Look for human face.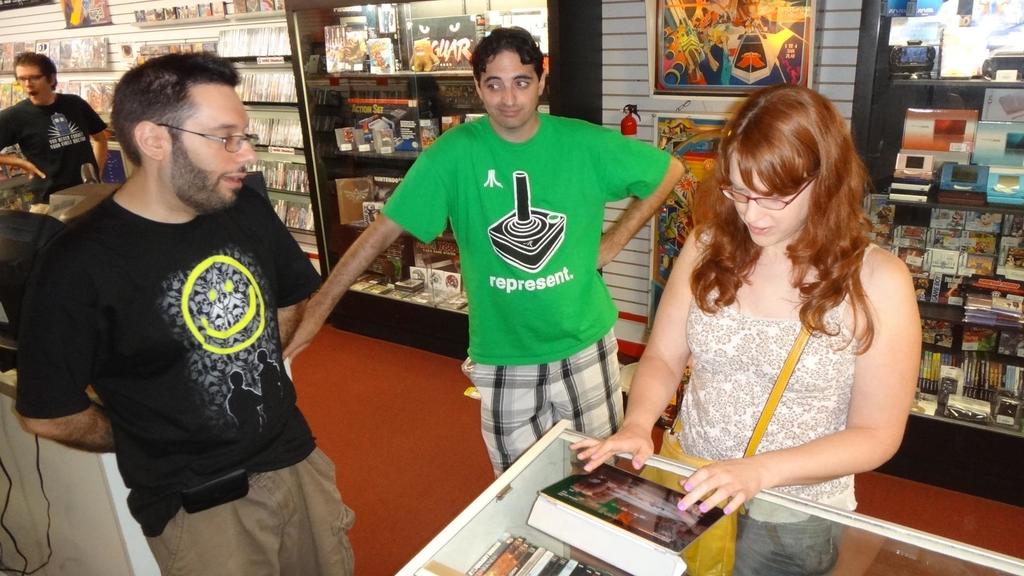
Found: 17:65:51:102.
